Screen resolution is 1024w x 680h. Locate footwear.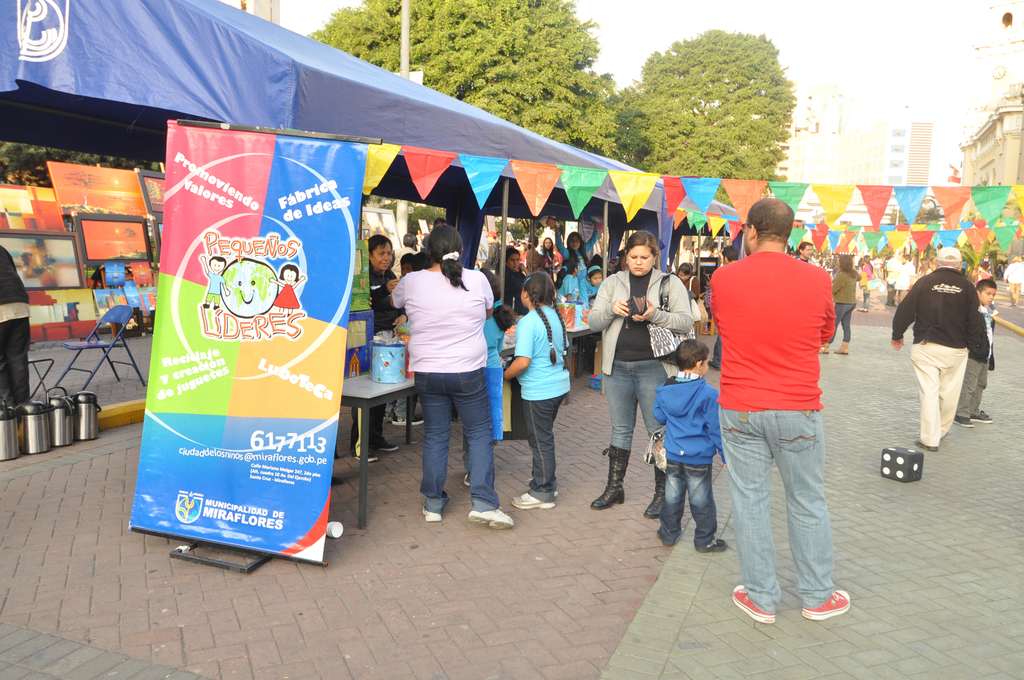
{"left": 970, "top": 410, "right": 993, "bottom": 425}.
